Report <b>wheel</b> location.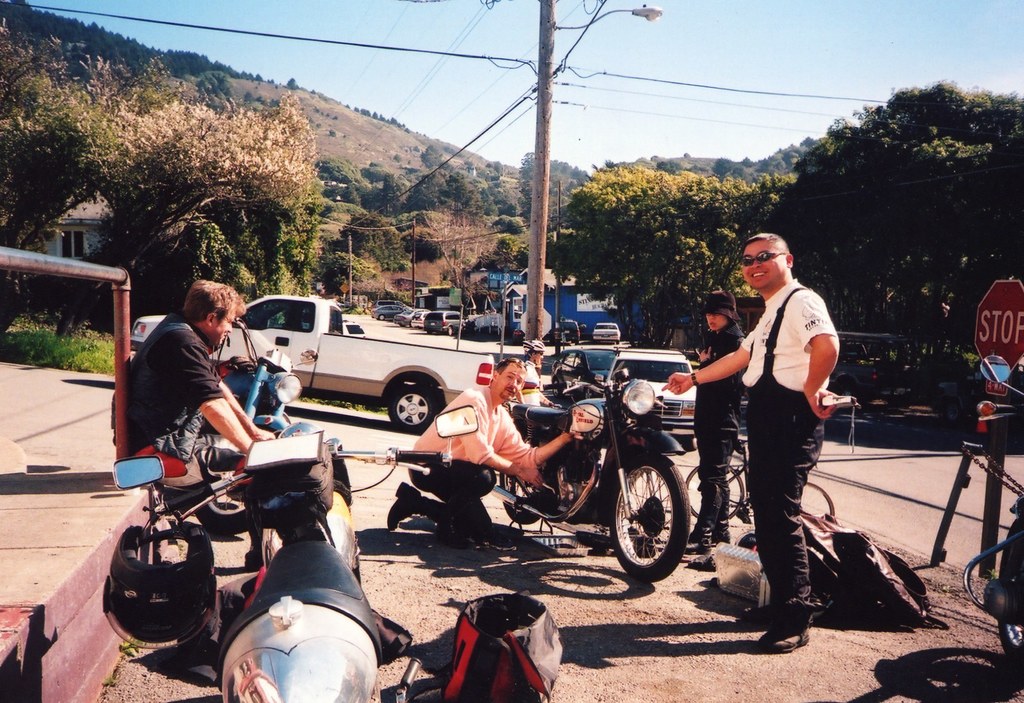
Report: left=993, top=518, right=1021, bottom=659.
